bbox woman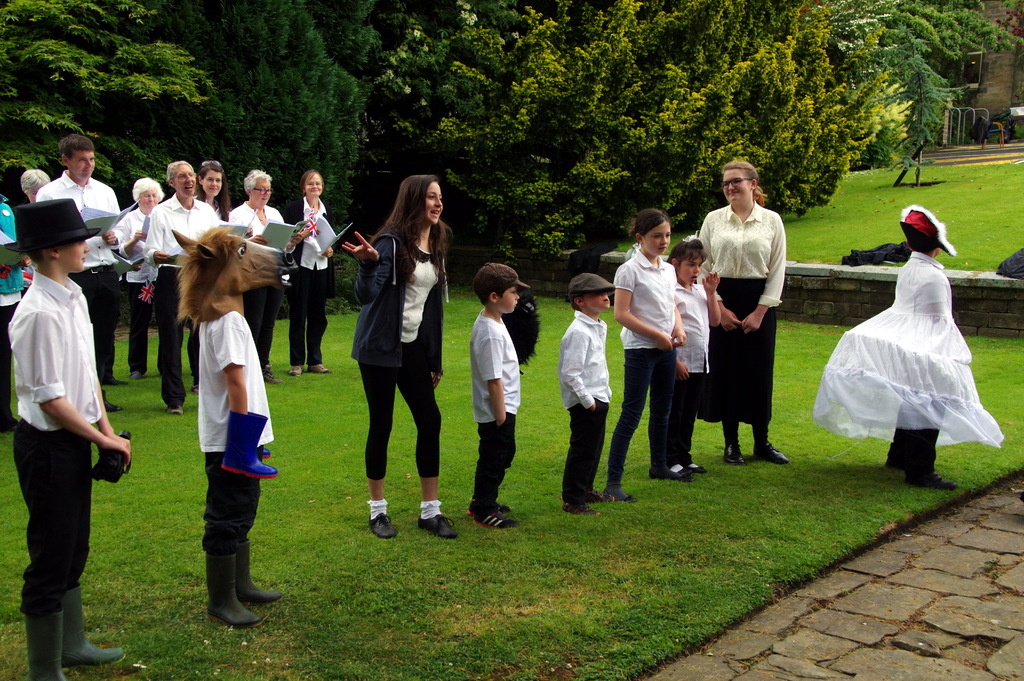
(x1=143, y1=158, x2=228, y2=406)
